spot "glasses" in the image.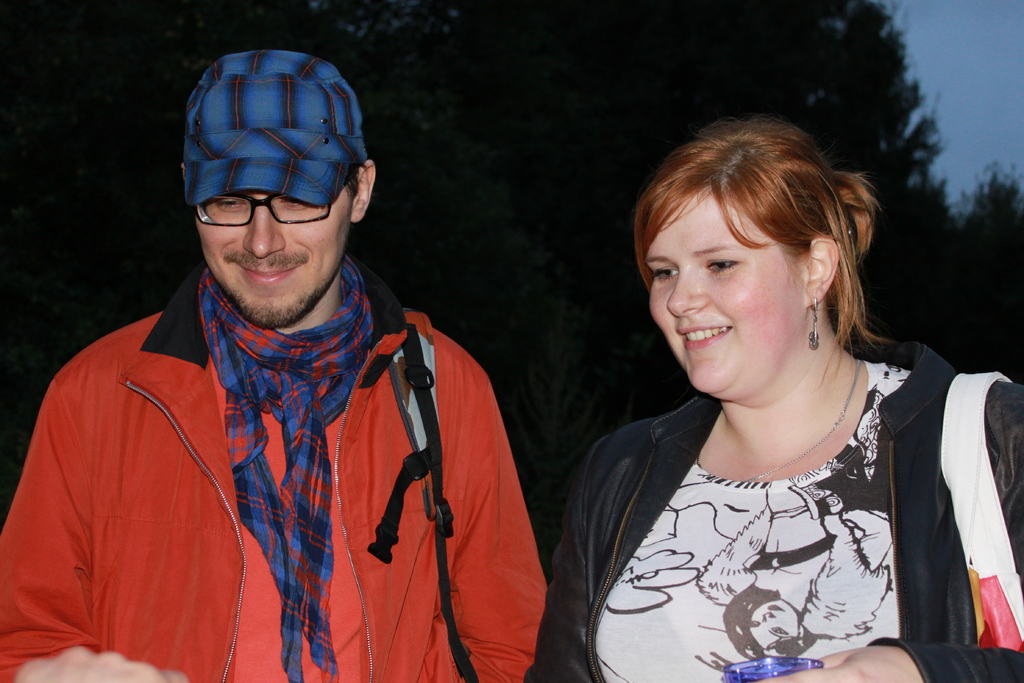
"glasses" found at Rect(173, 163, 355, 235).
